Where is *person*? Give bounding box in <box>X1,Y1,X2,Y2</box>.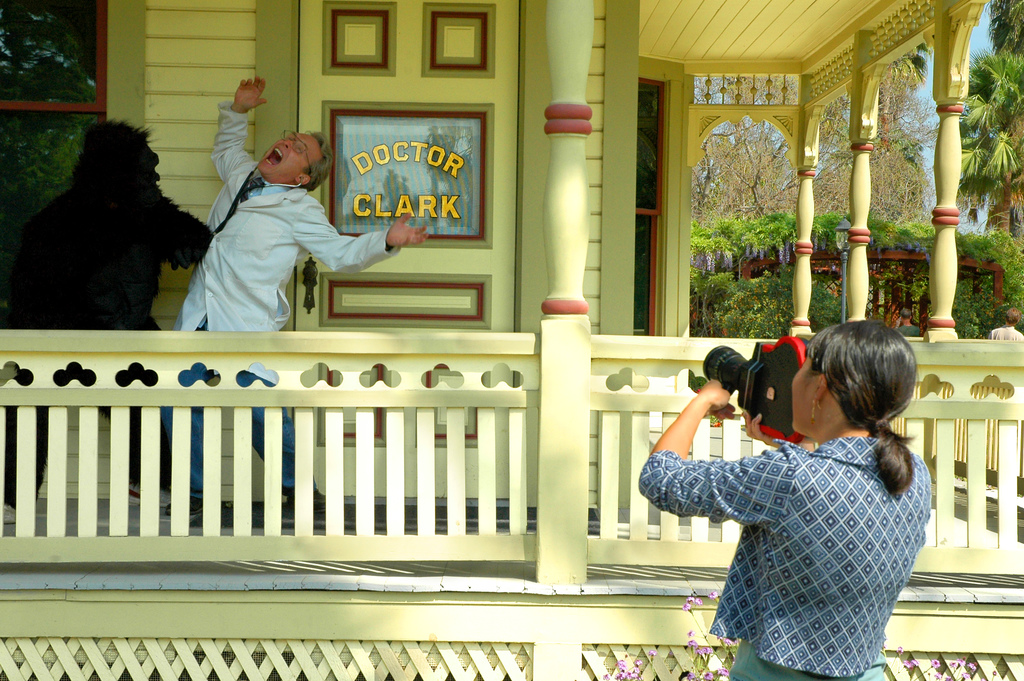
<box>654,288,945,678</box>.
